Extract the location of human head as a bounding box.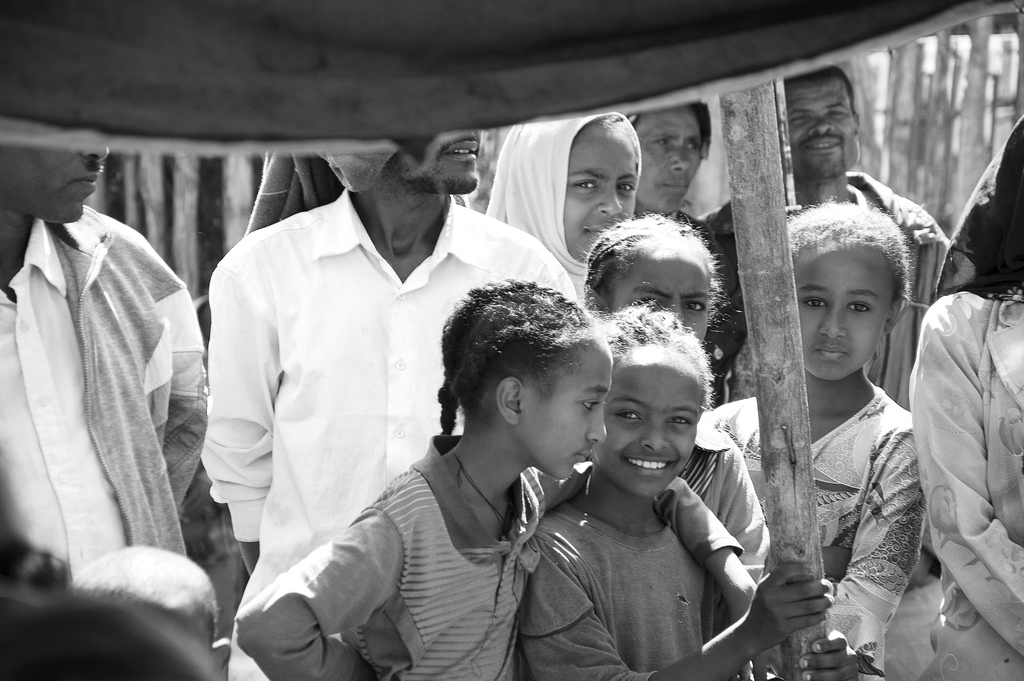
locate(634, 110, 711, 213).
